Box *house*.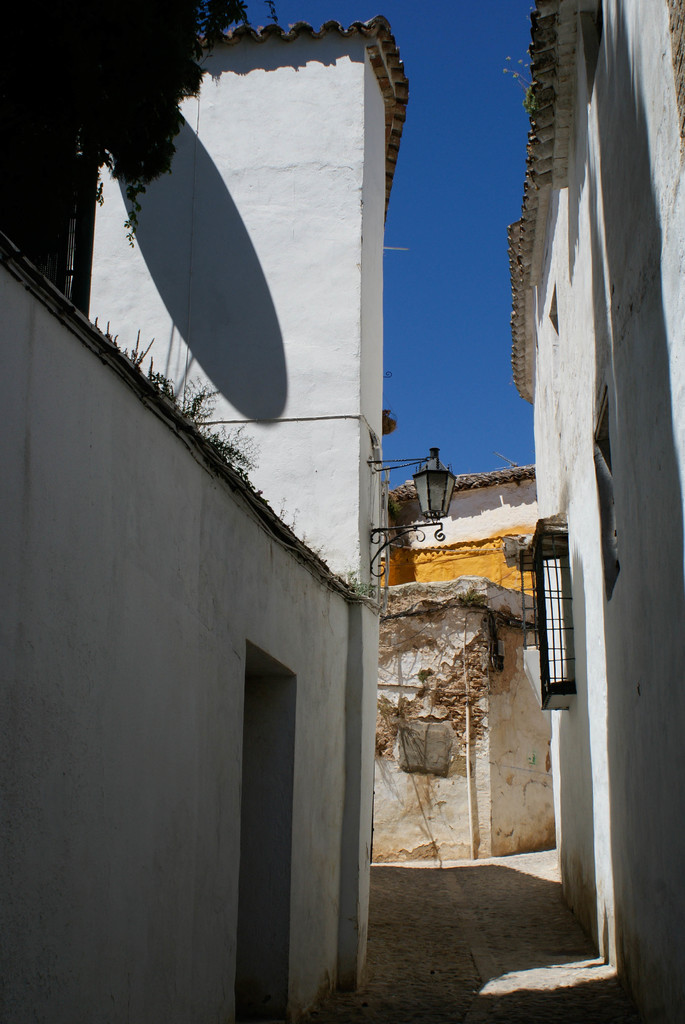
0,7,410,1023.
